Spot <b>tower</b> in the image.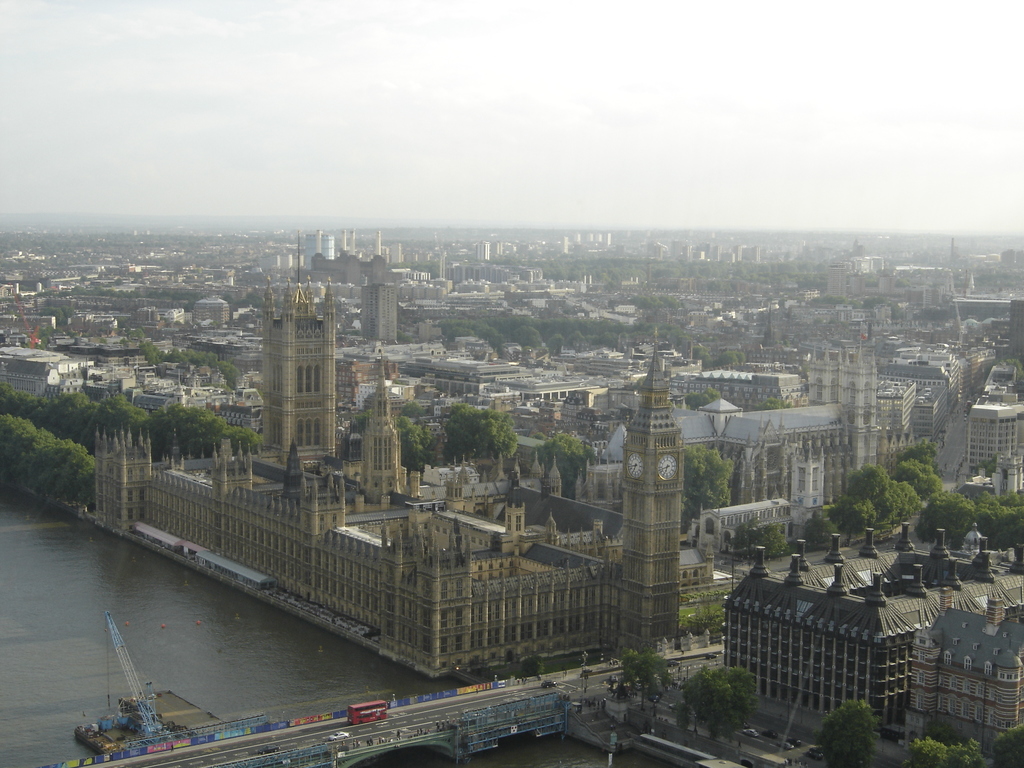
<b>tower</b> found at BBox(72, 207, 712, 676).
